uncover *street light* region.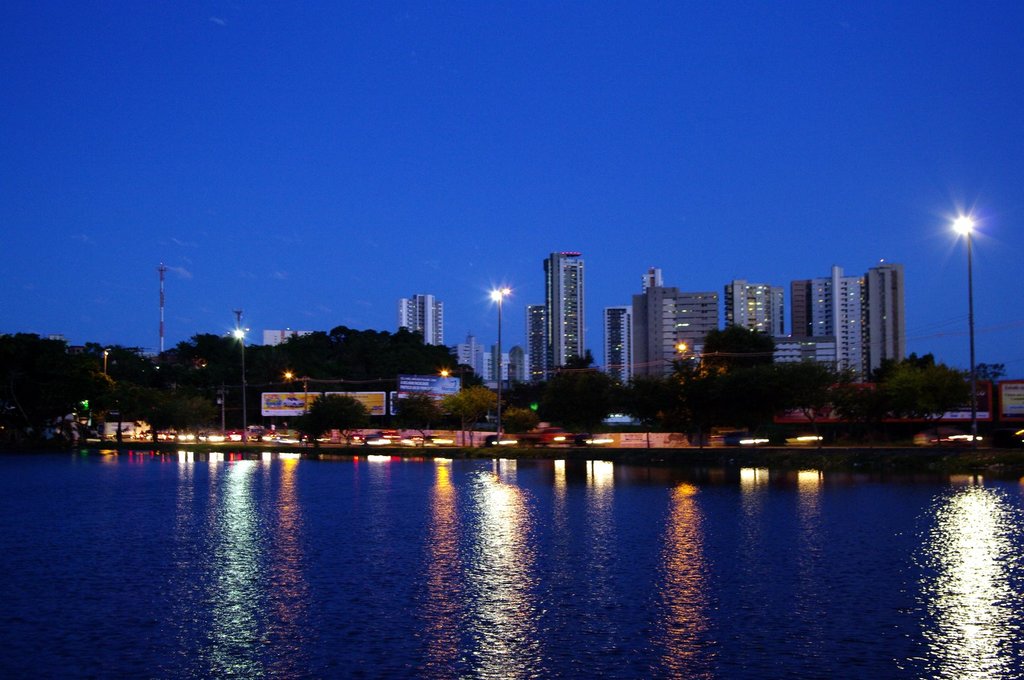
Uncovered: 490:285:510:448.
